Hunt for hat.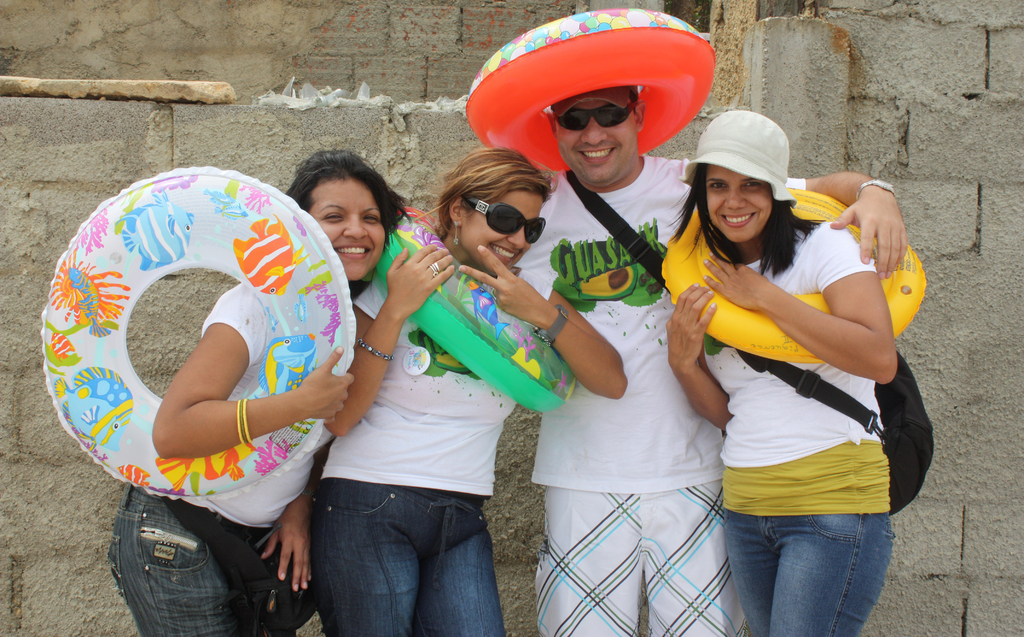
Hunted down at <region>680, 108, 797, 213</region>.
